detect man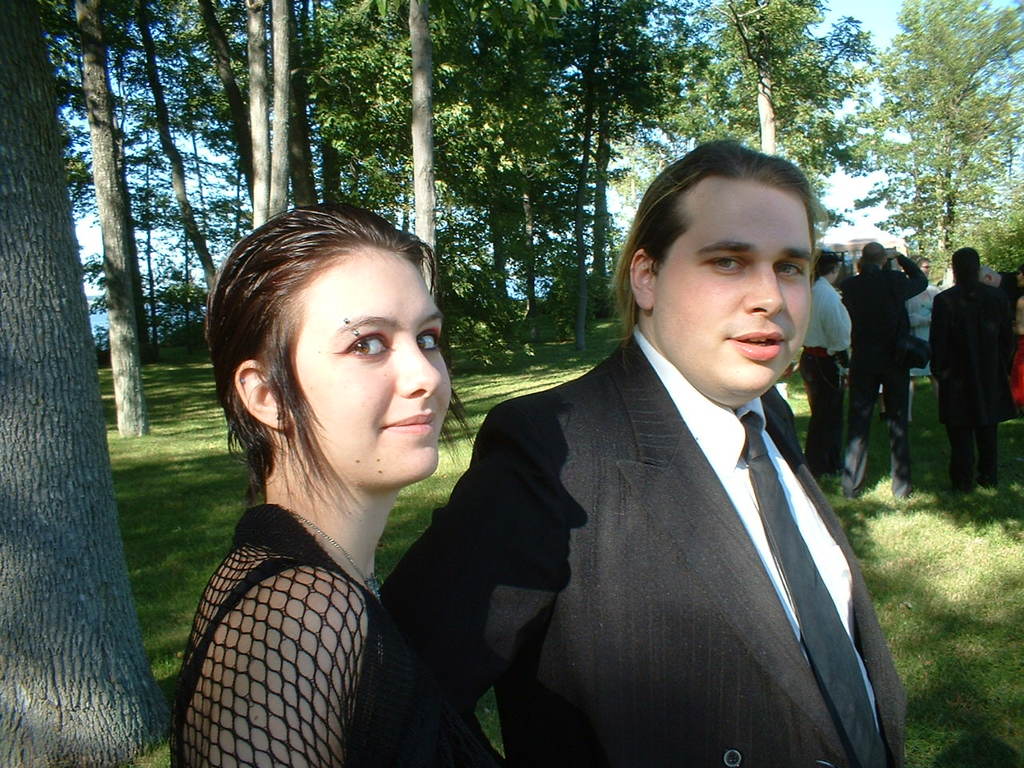
crop(802, 251, 855, 470)
